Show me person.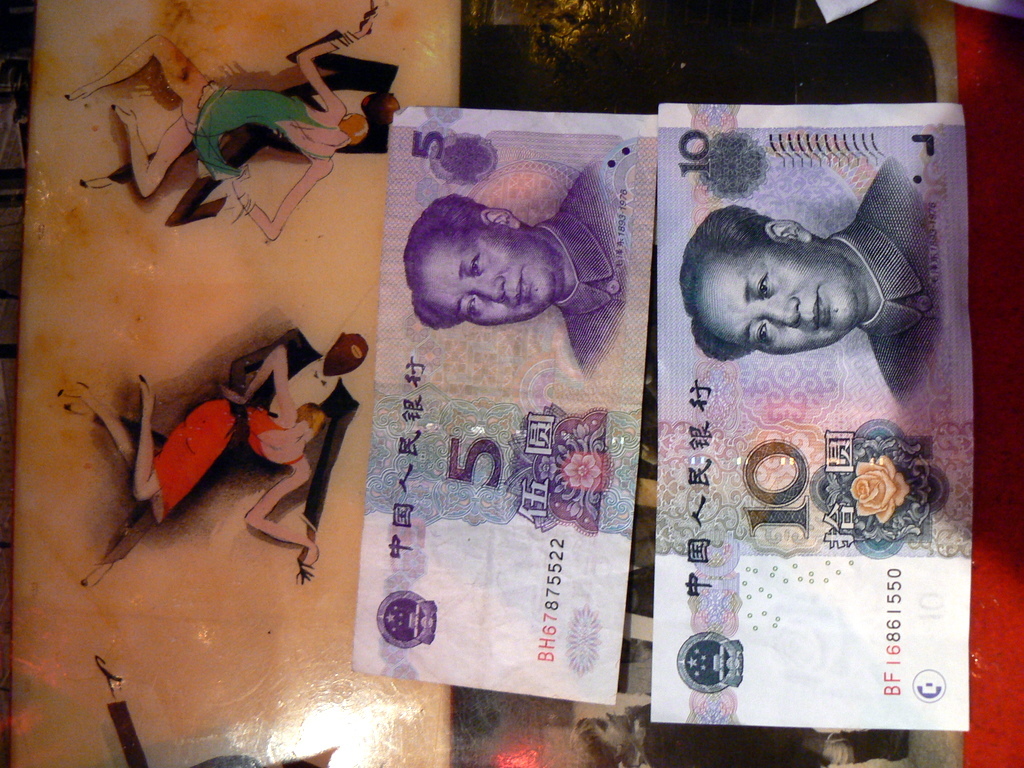
person is here: (x1=92, y1=655, x2=338, y2=767).
